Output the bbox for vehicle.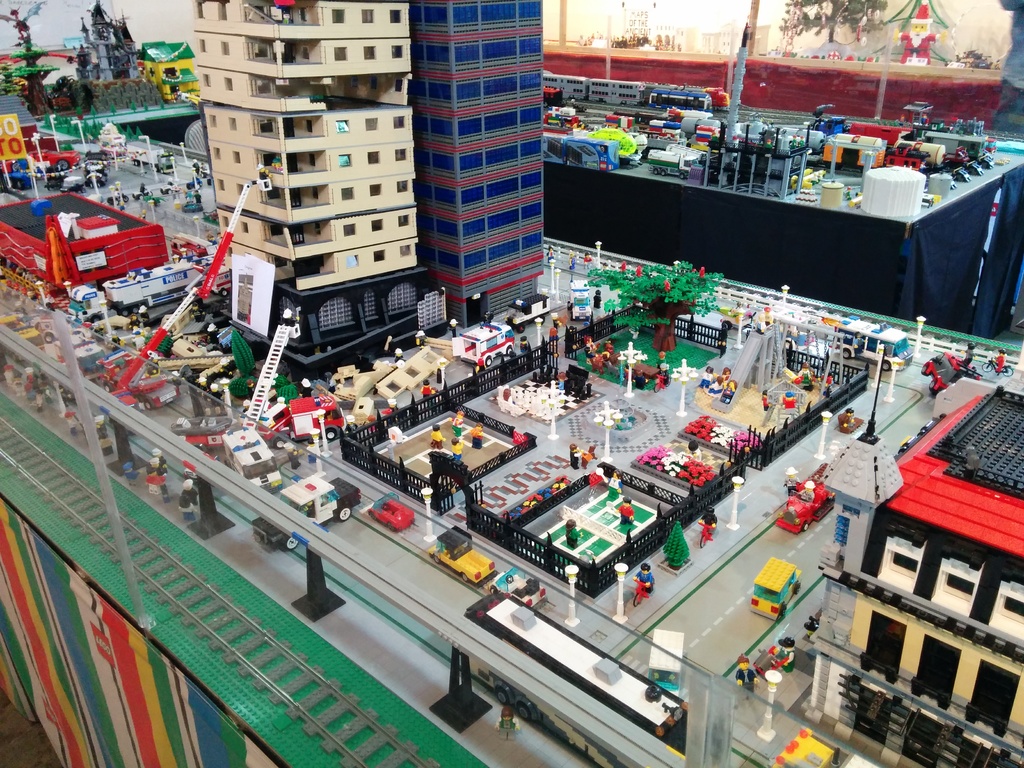
x1=493 y1=570 x2=549 y2=607.
